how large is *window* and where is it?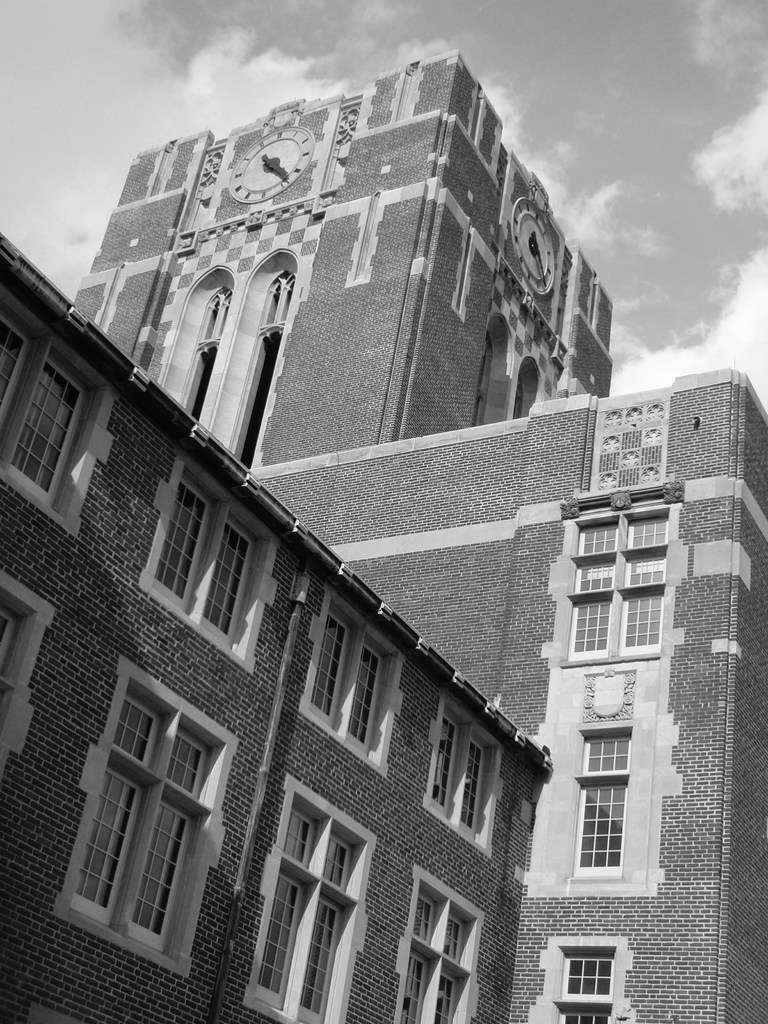
Bounding box: bbox=[298, 580, 408, 781].
